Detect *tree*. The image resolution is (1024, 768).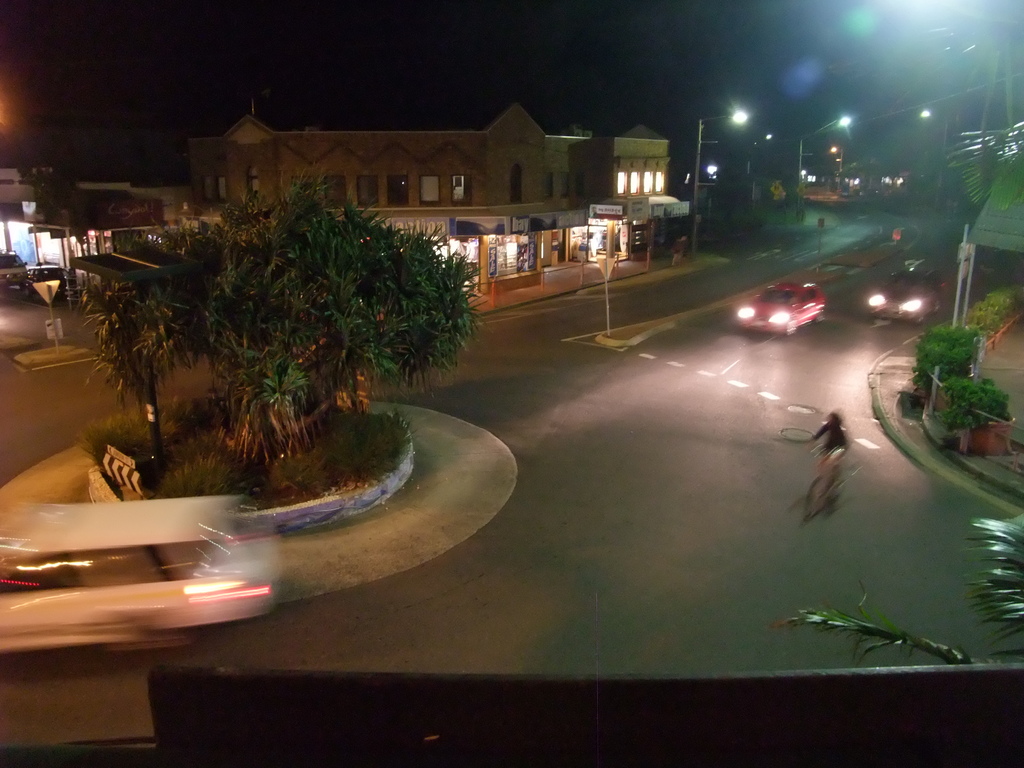
bbox(67, 144, 488, 497).
